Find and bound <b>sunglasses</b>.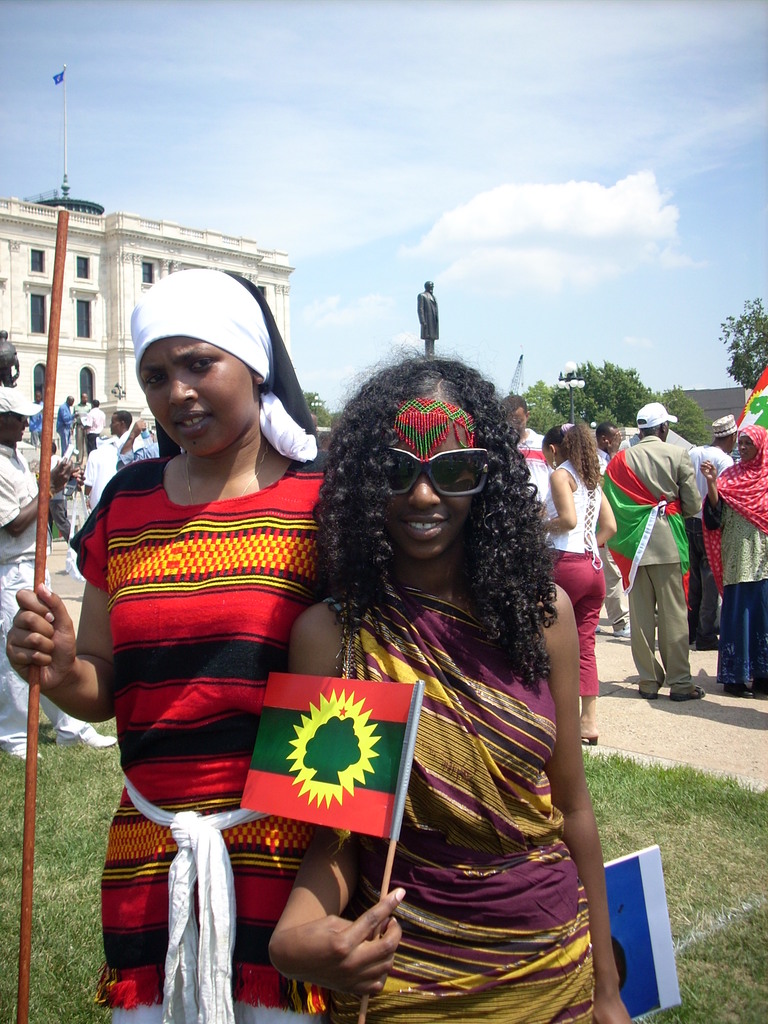
Bound: (388, 449, 495, 495).
